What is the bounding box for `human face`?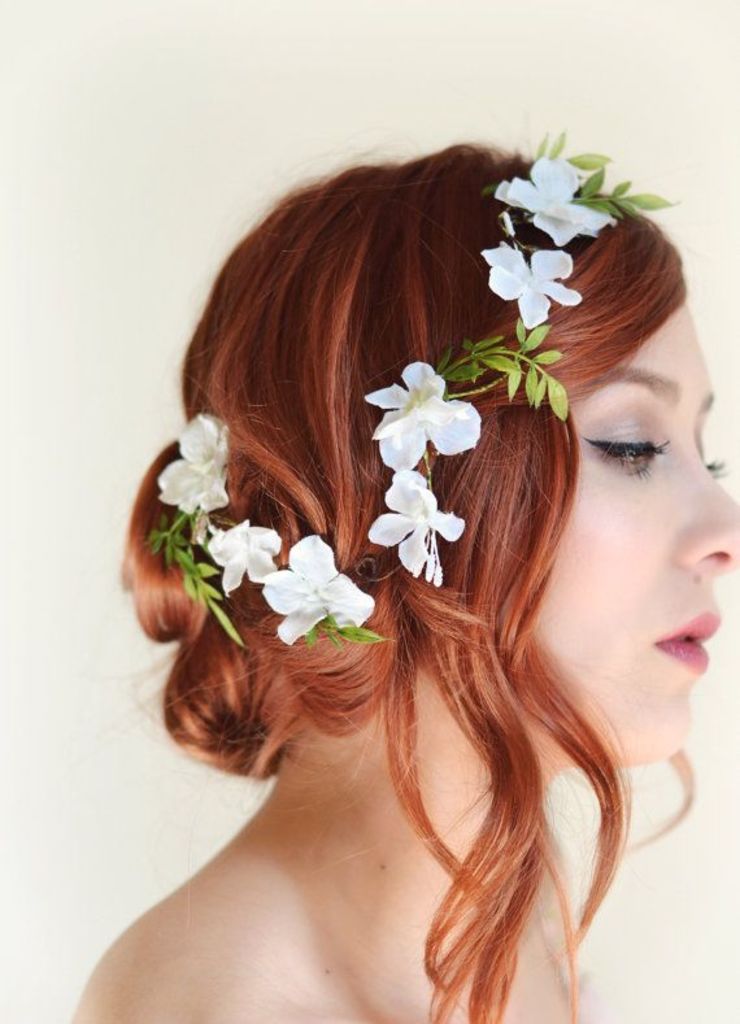
locate(540, 305, 739, 761).
